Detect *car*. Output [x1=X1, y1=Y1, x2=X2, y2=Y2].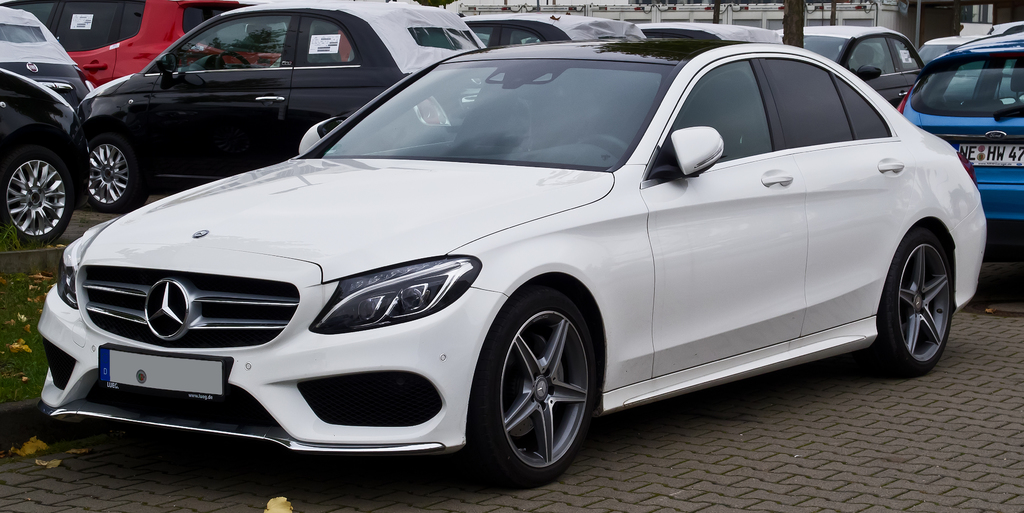
[x1=451, y1=9, x2=644, y2=46].
